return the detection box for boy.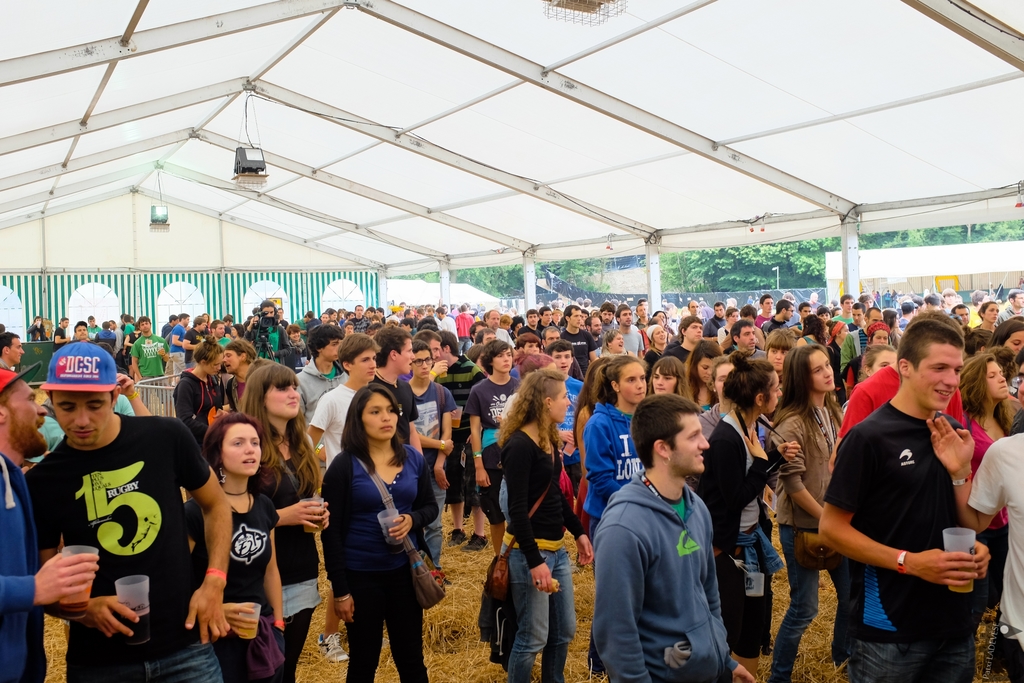
562, 303, 598, 375.
